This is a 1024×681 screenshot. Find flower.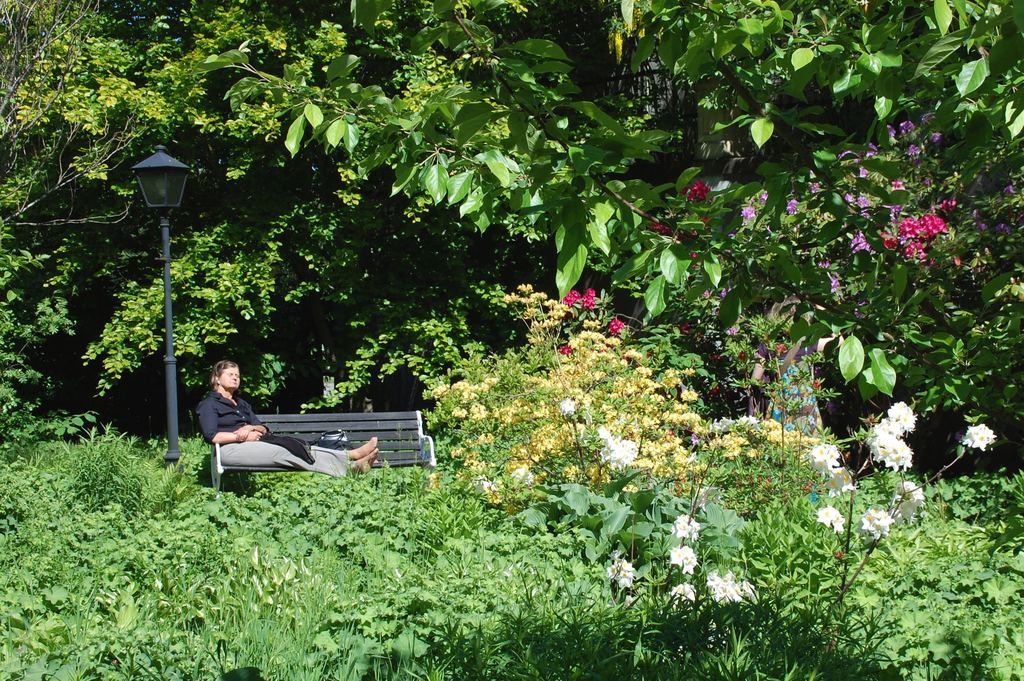
Bounding box: bbox(666, 542, 692, 566).
